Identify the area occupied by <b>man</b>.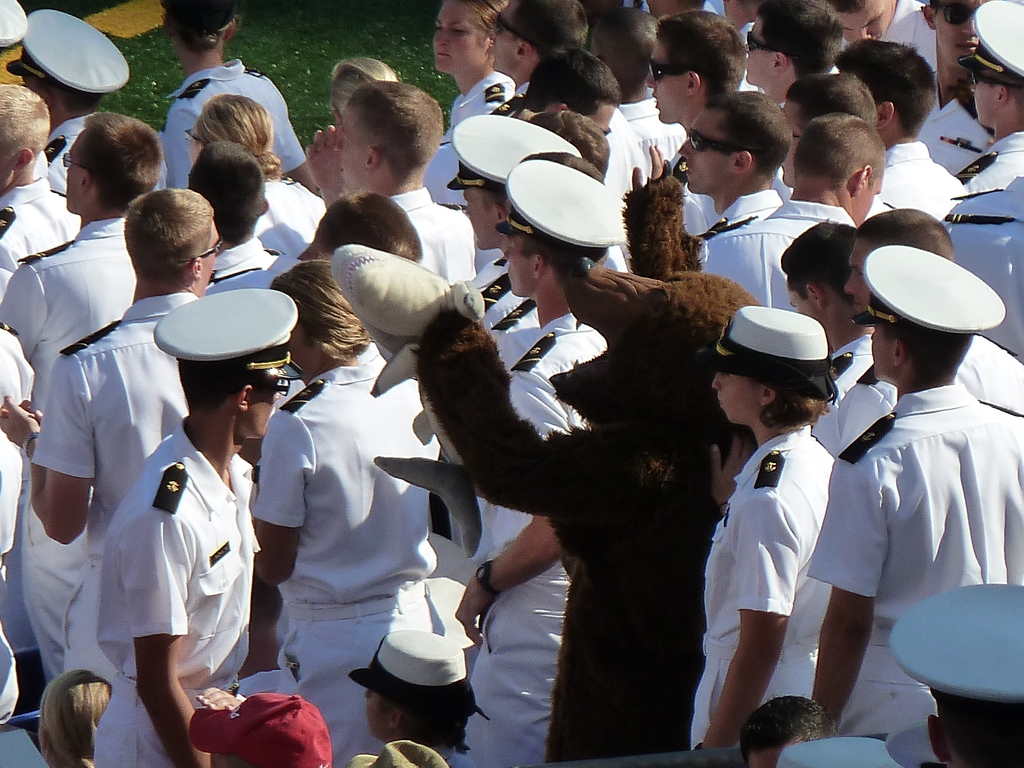
Area: box(0, 188, 227, 691).
